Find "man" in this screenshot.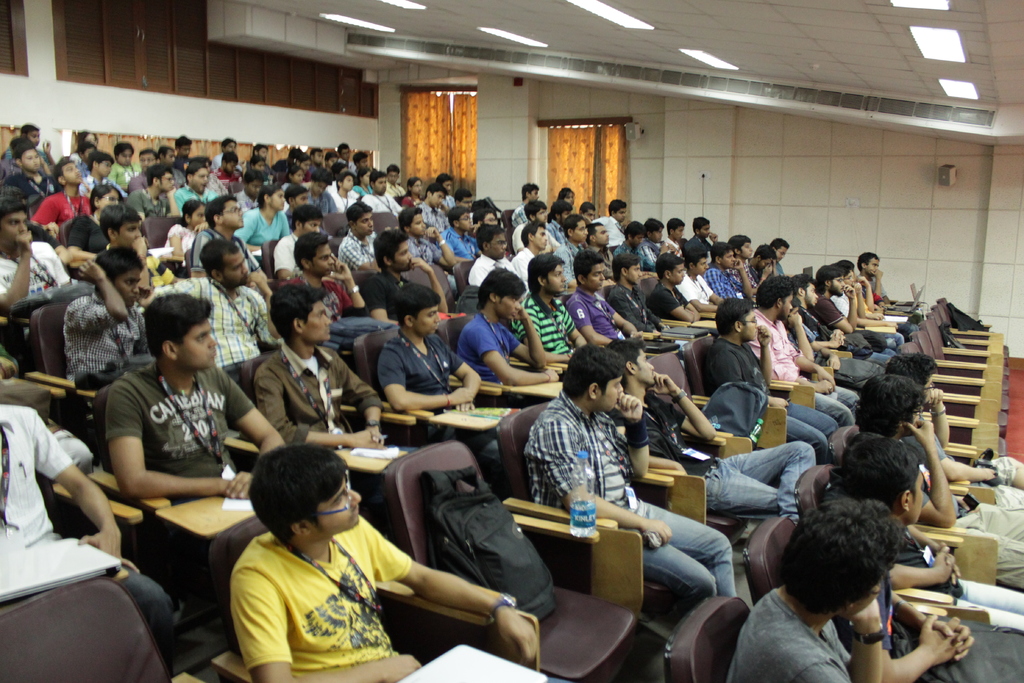
The bounding box for "man" is x1=275 y1=149 x2=303 y2=172.
